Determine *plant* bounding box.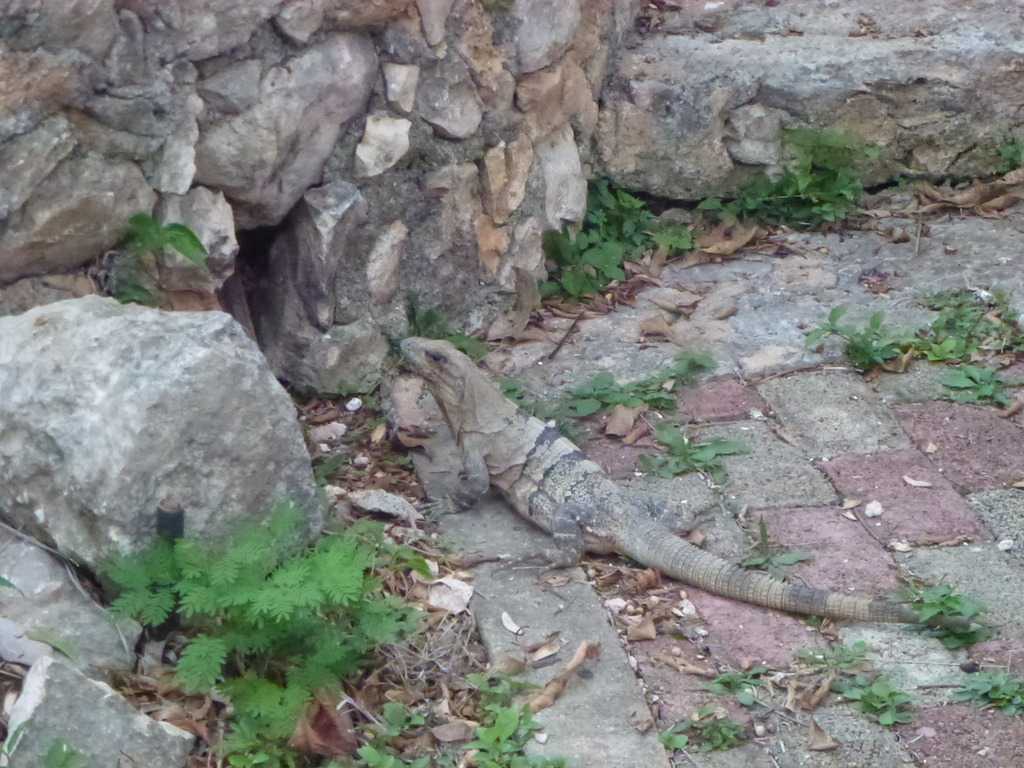
Determined: region(505, 381, 538, 406).
